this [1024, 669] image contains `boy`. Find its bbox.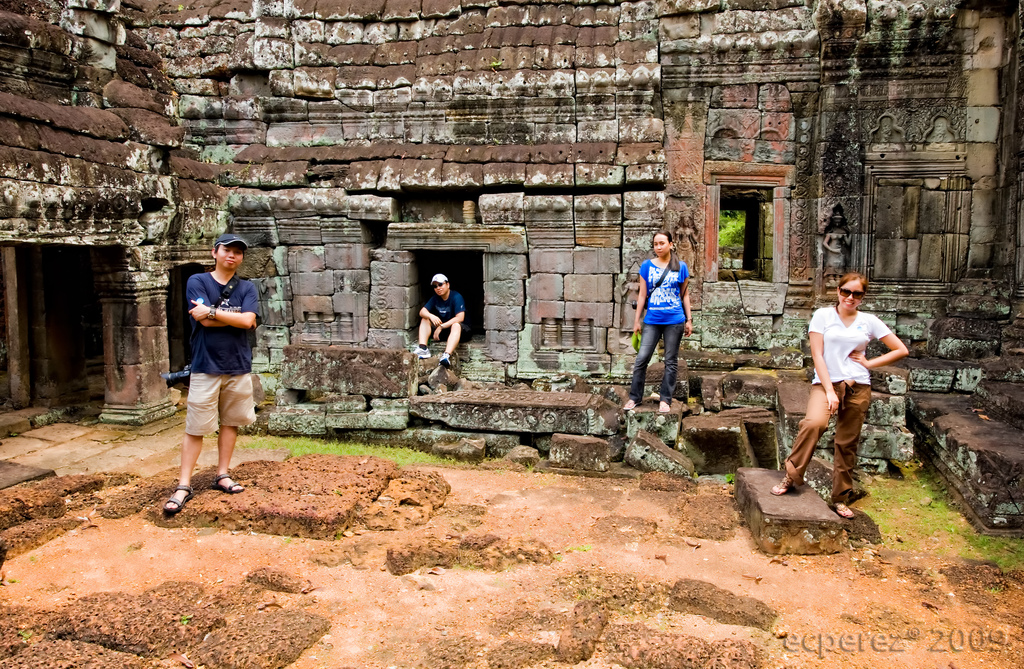
pyautogui.locateOnScreen(413, 273, 465, 365).
